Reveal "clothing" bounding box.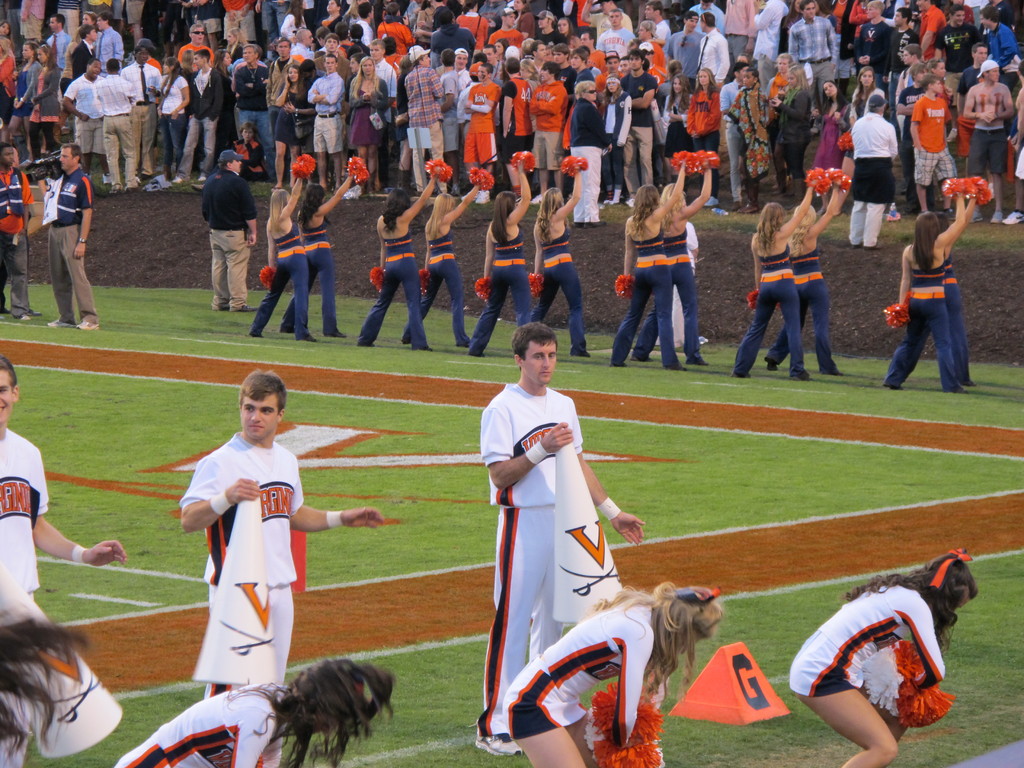
Revealed: rect(687, 220, 697, 274).
